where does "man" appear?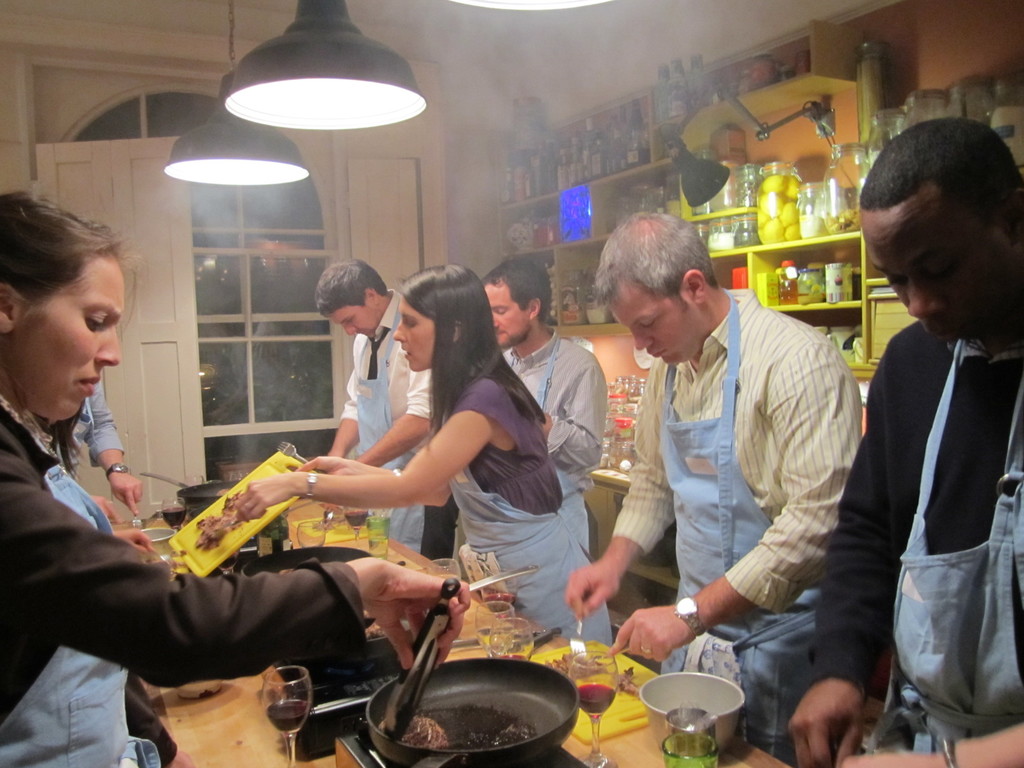
Appears at (563,214,863,764).
